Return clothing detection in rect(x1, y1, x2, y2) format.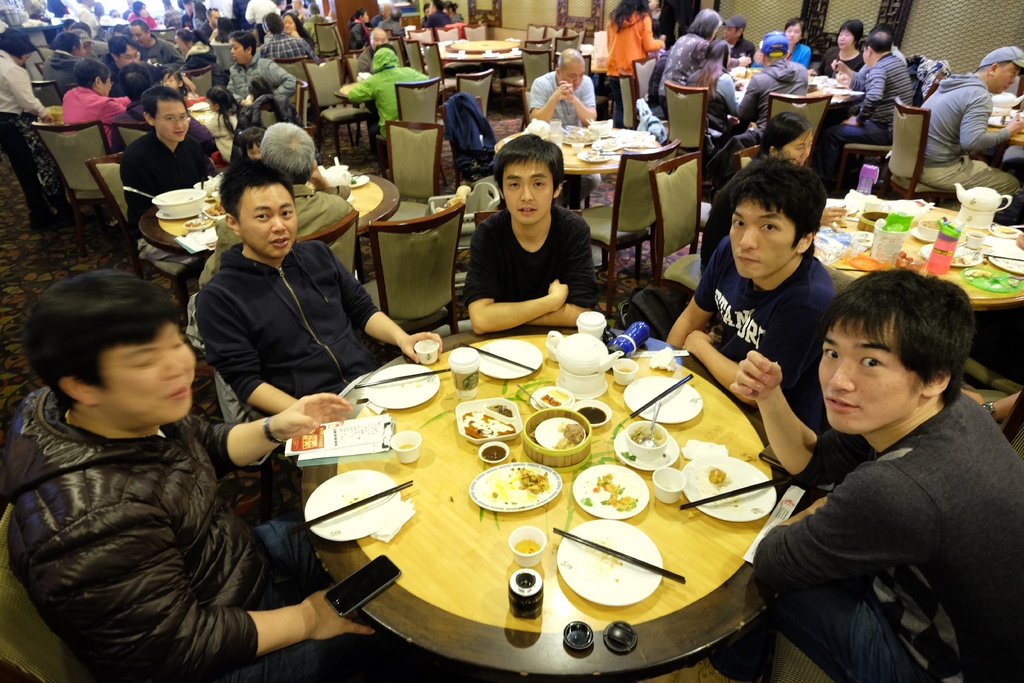
rect(192, 17, 202, 41).
